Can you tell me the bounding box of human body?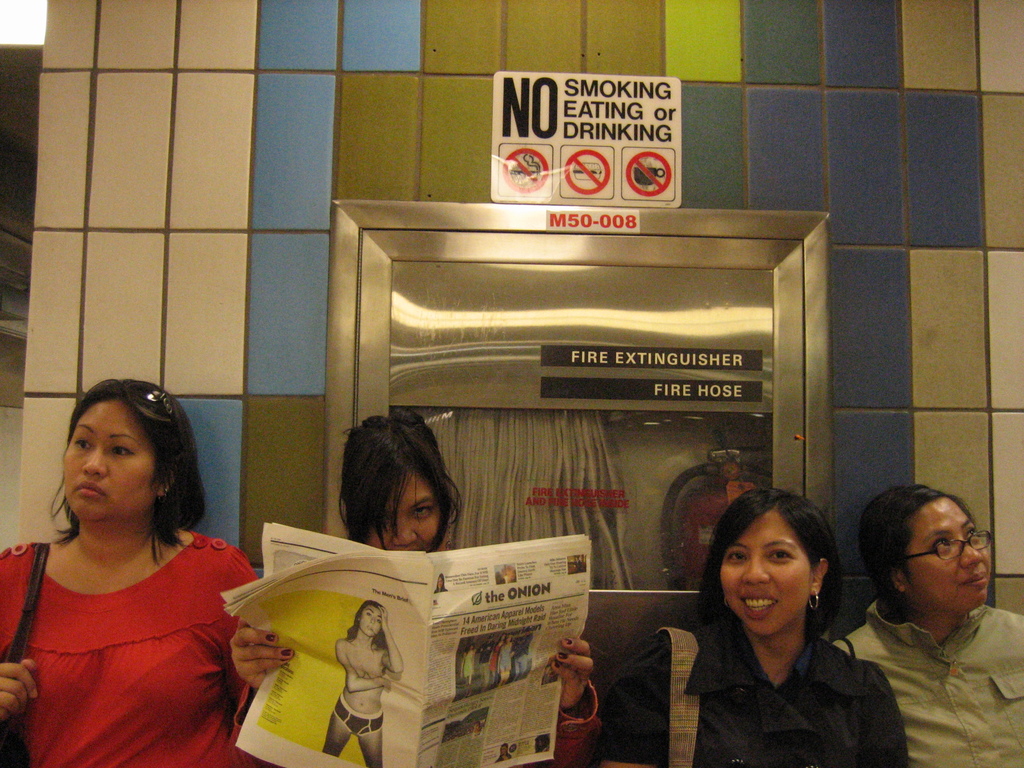
bbox(231, 408, 596, 767).
